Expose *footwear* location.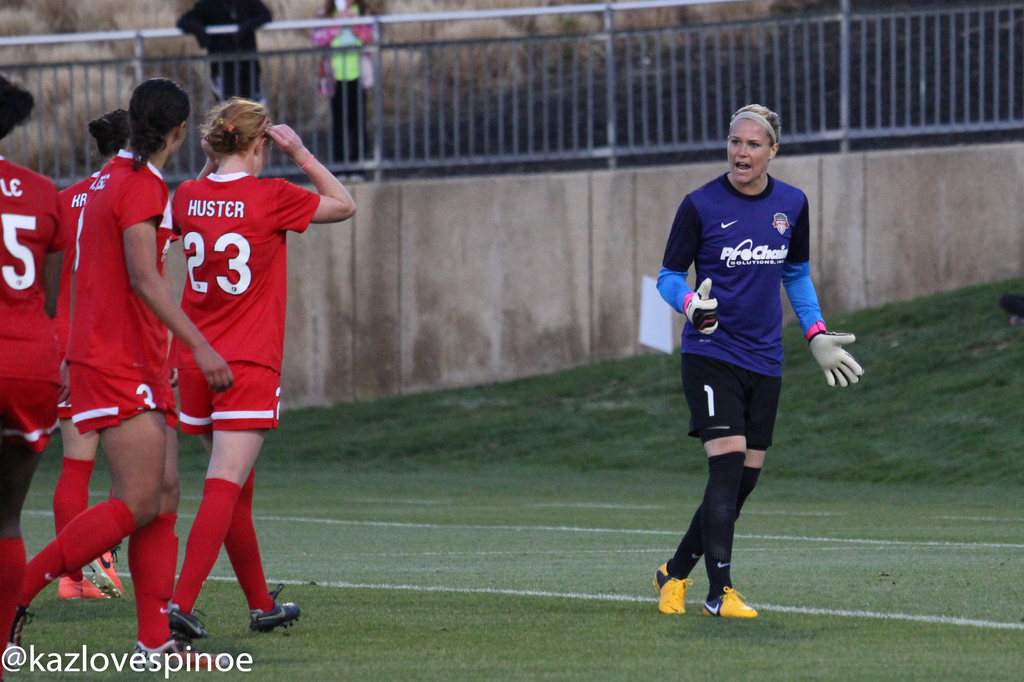
Exposed at detection(55, 571, 114, 601).
